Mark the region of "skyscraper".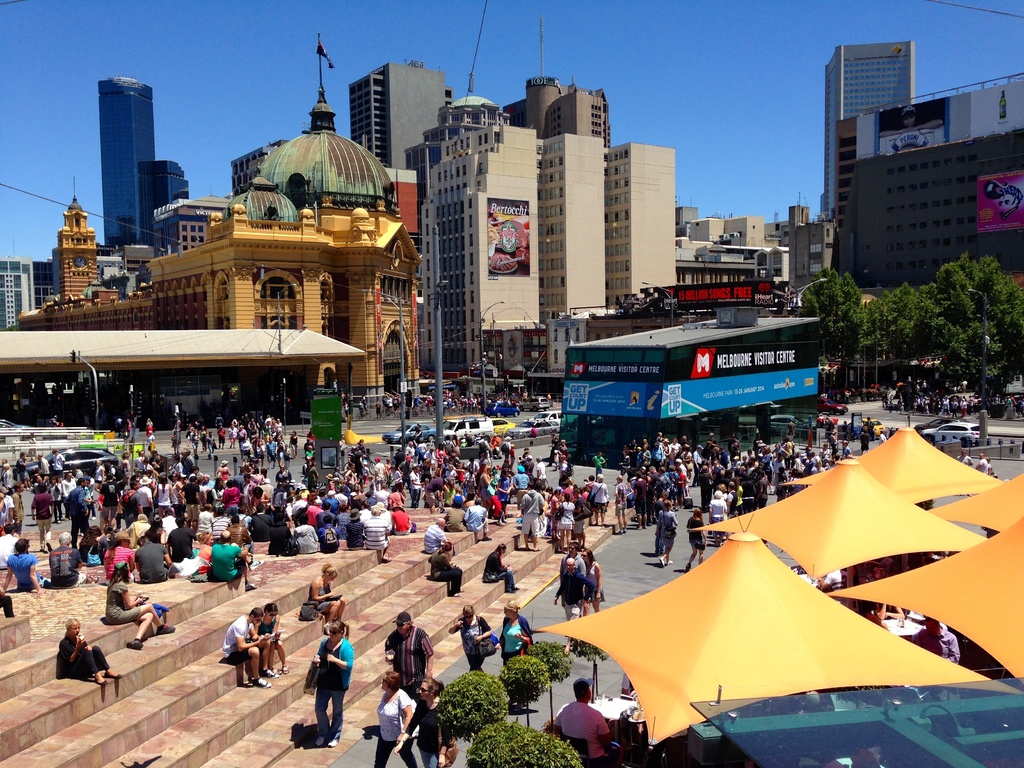
Region: left=819, top=33, right=921, bottom=220.
